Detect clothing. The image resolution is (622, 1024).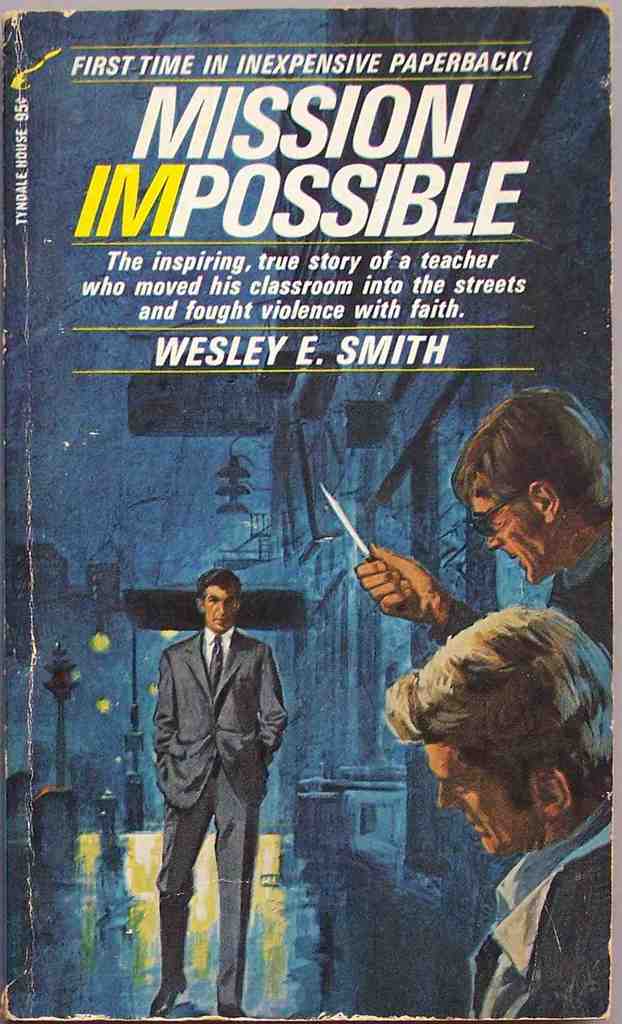
Rect(469, 796, 612, 1020).
